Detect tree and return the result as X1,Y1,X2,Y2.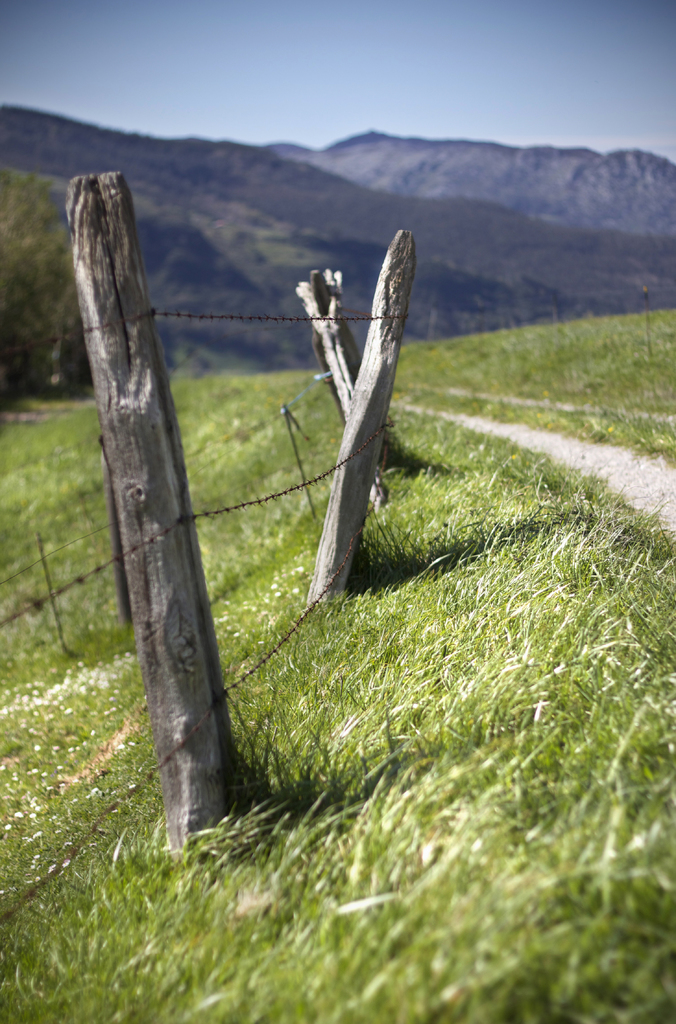
0,168,97,406.
